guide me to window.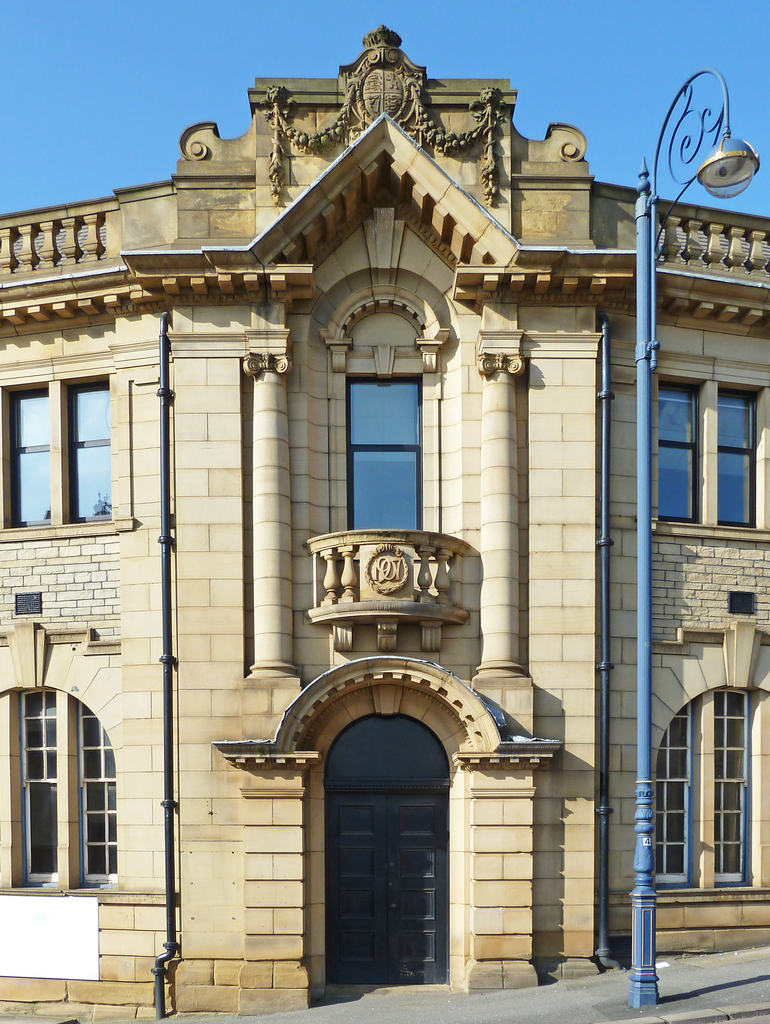
Guidance: [x1=648, y1=690, x2=758, y2=891].
